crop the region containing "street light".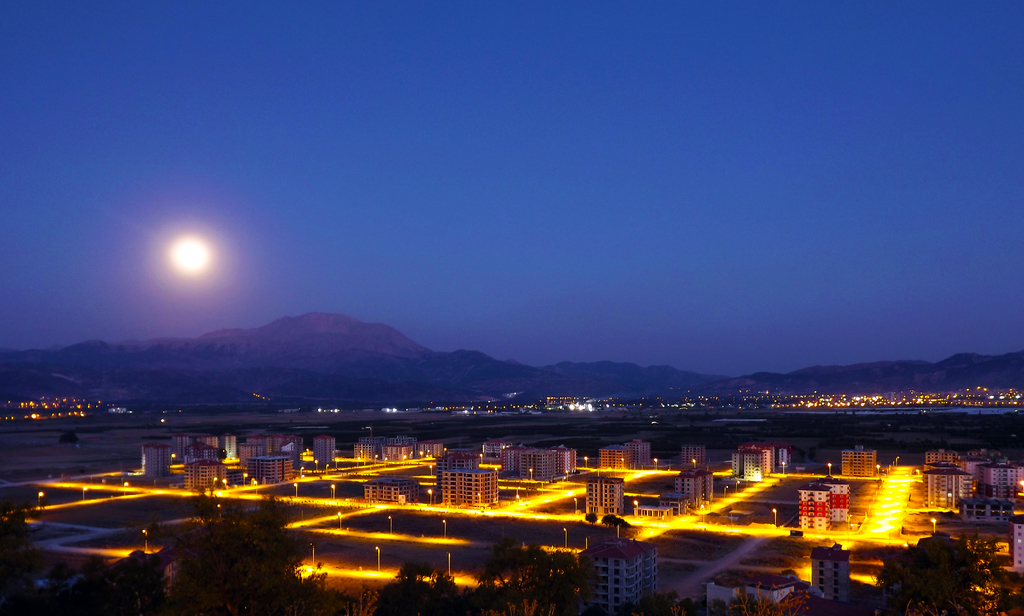
Crop region: detection(722, 484, 728, 500).
